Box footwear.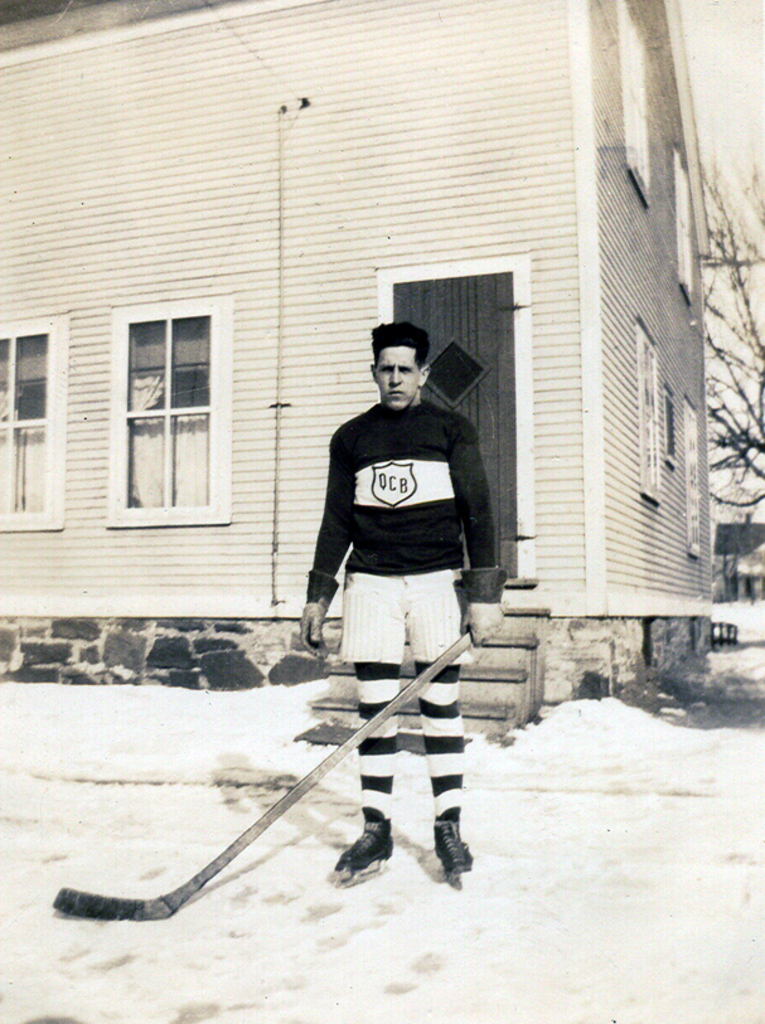
[423, 806, 481, 893].
